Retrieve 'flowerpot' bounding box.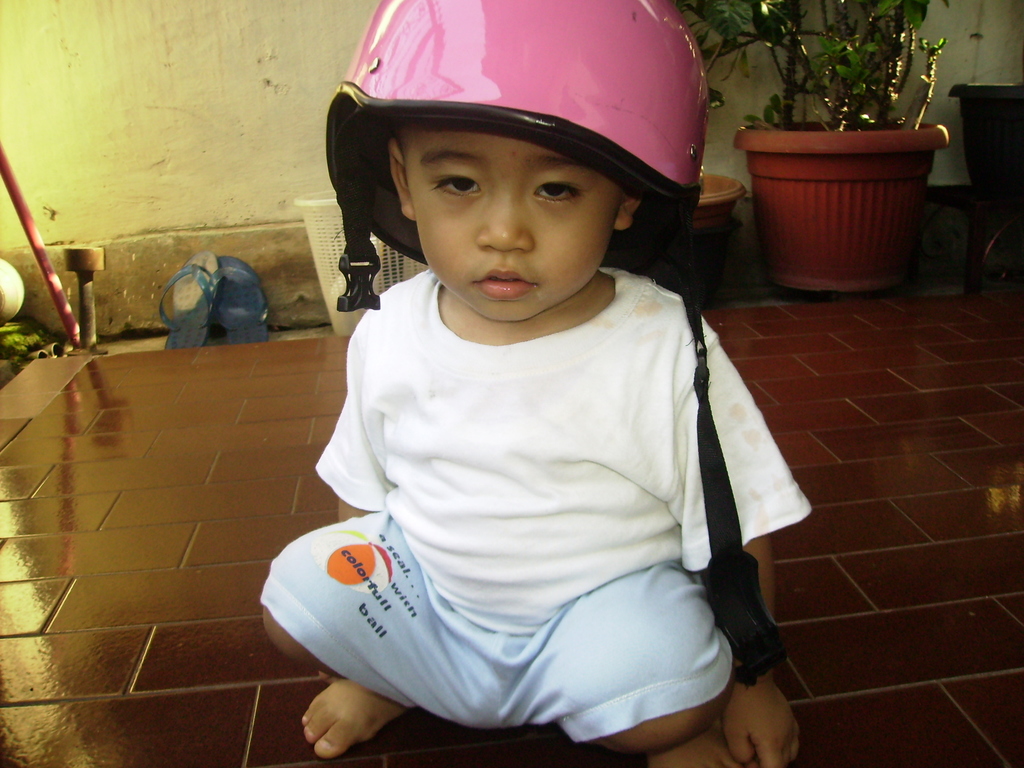
Bounding box: l=685, t=170, r=748, b=274.
